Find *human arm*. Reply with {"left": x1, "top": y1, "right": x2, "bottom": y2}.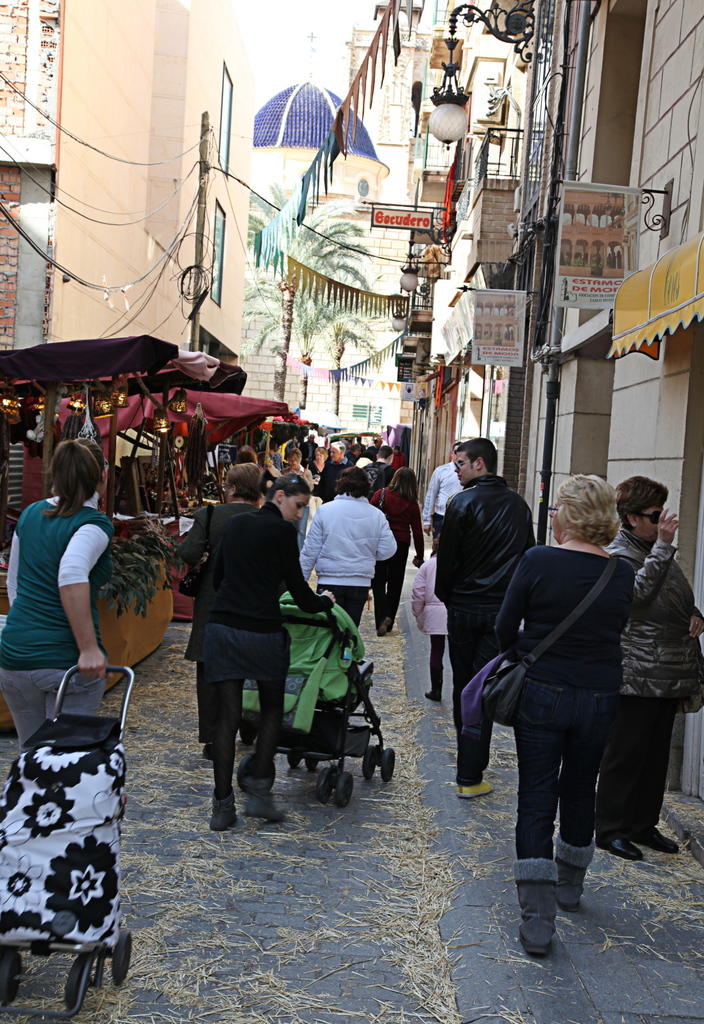
{"left": 632, "top": 512, "right": 664, "bottom": 621}.
